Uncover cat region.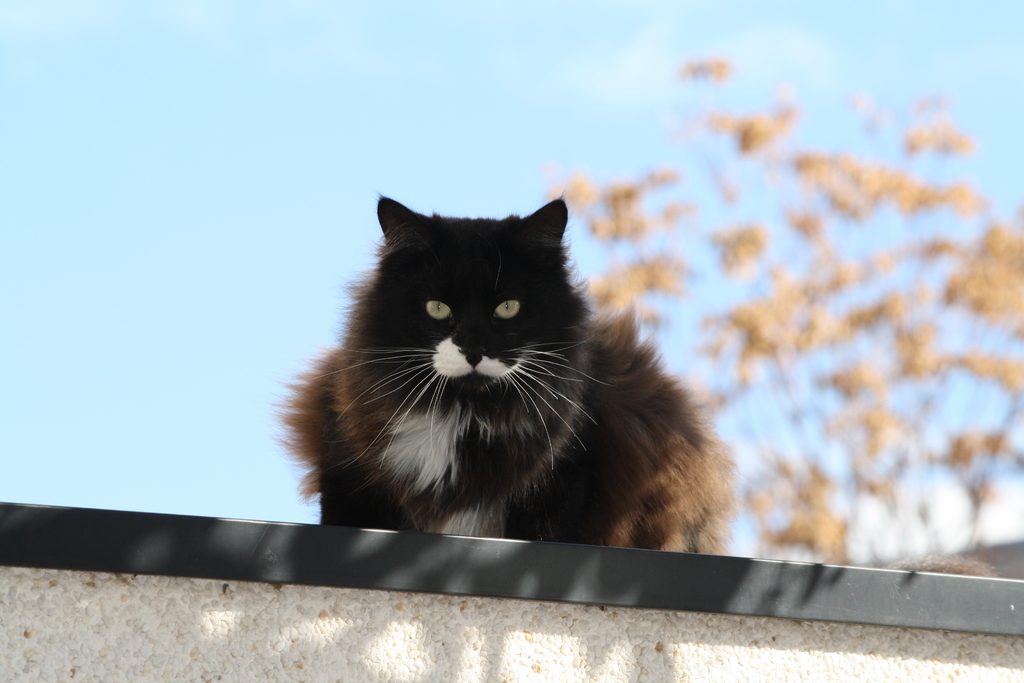
Uncovered: select_region(269, 190, 737, 552).
